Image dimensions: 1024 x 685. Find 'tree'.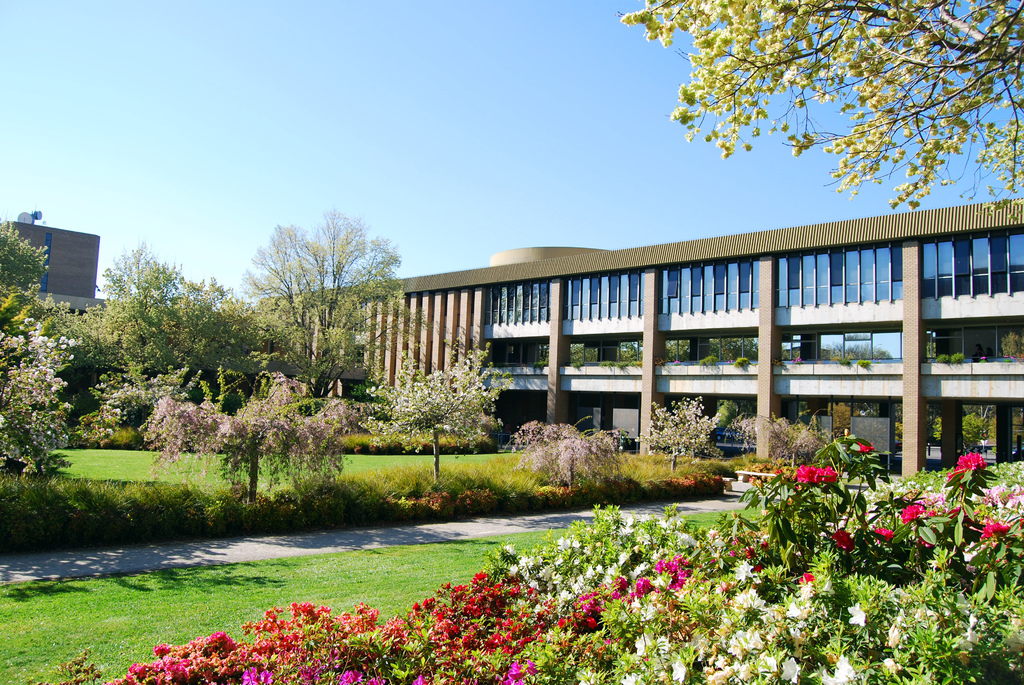
left=232, top=206, right=434, bottom=392.
